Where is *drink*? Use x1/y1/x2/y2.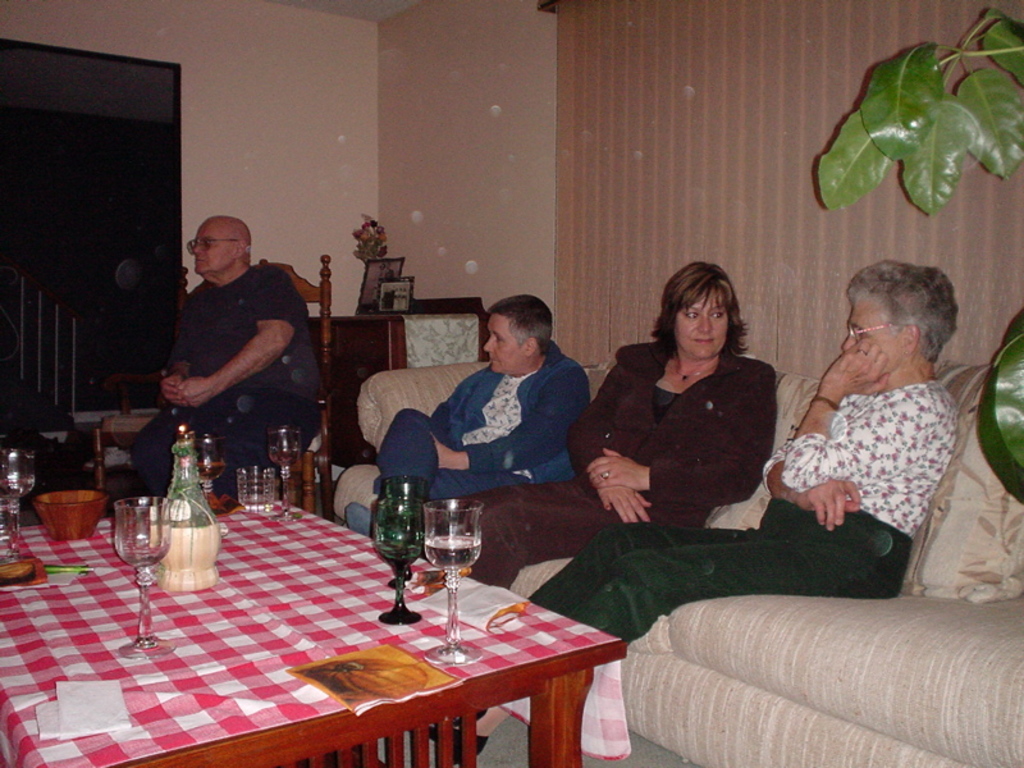
365/461/421/604.
